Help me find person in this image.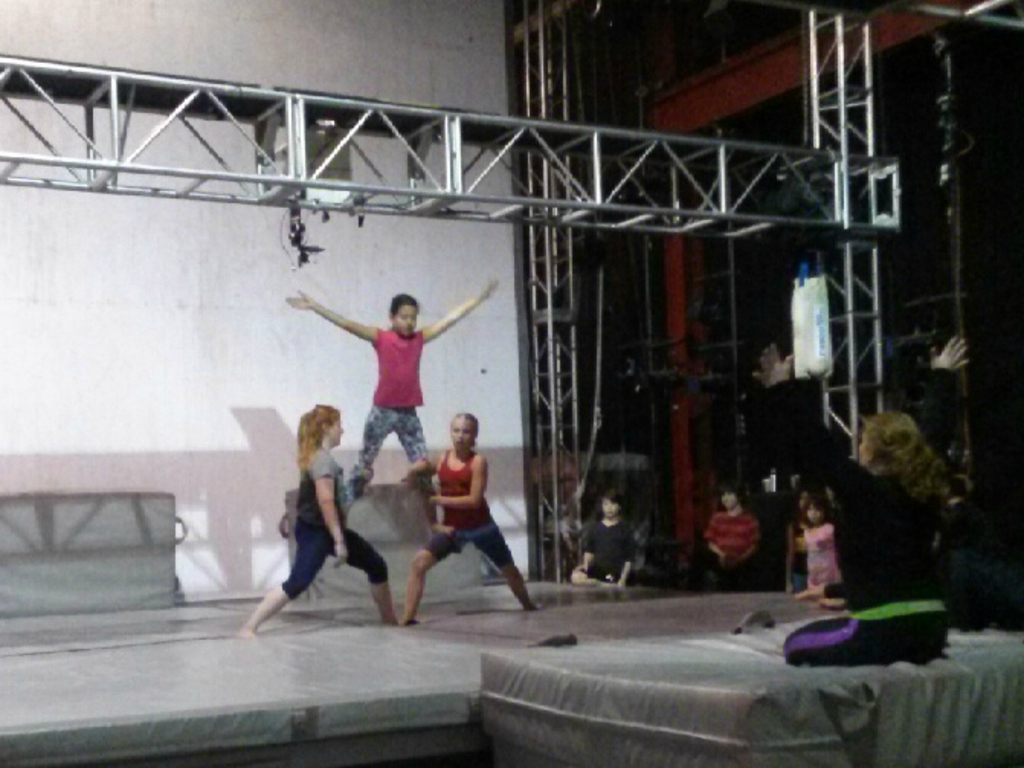
Found it: [x1=275, y1=276, x2=496, y2=537].
